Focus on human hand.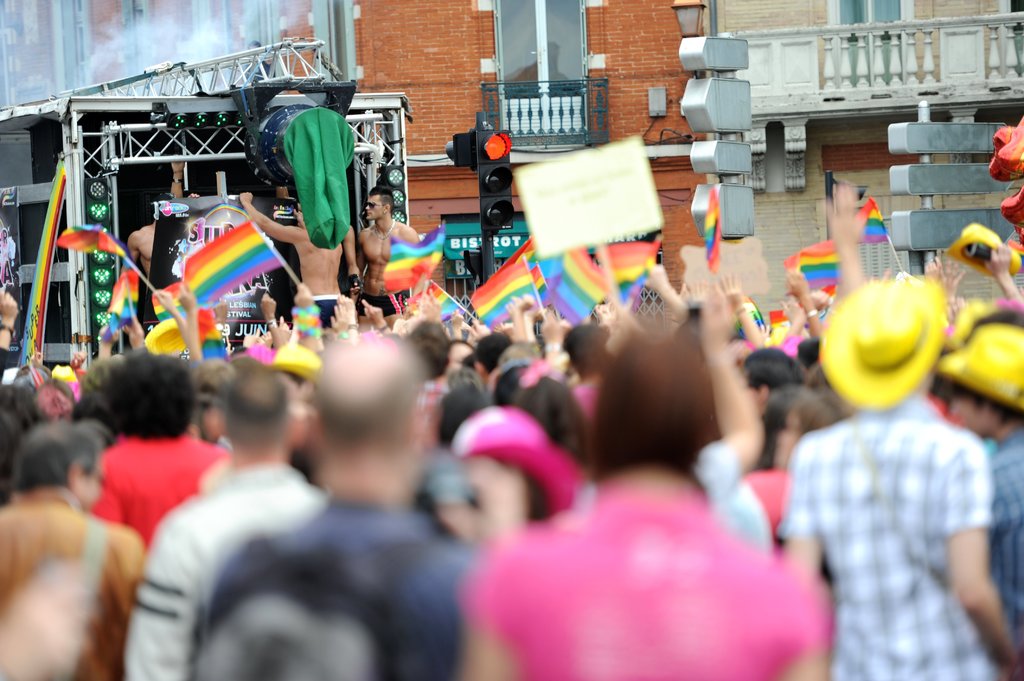
Focused at 519 292 536 313.
